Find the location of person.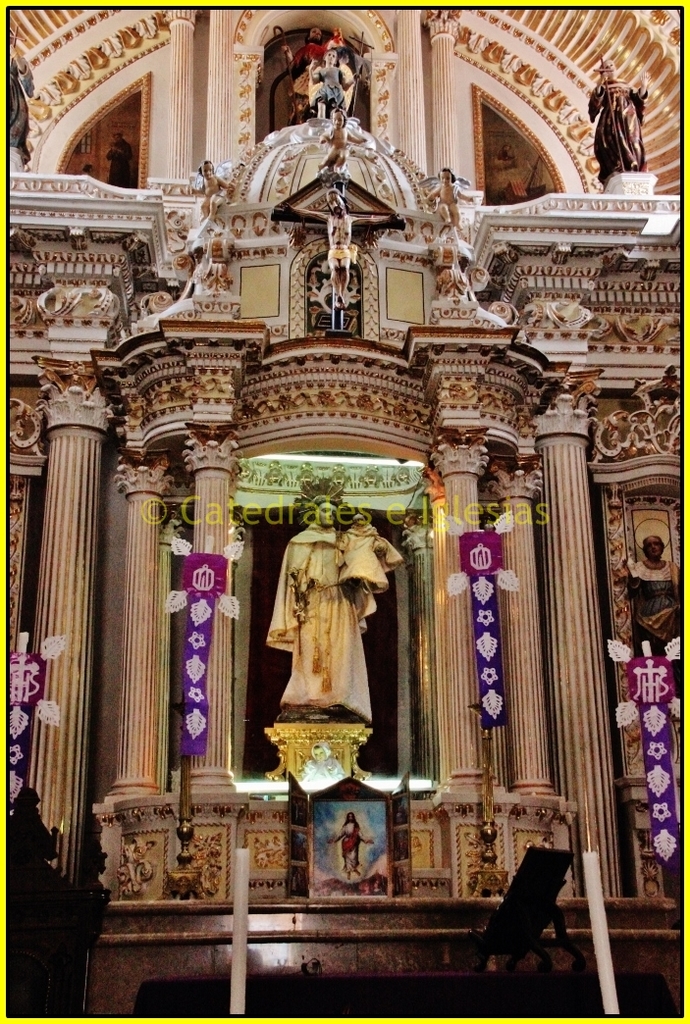
Location: detection(334, 809, 376, 873).
